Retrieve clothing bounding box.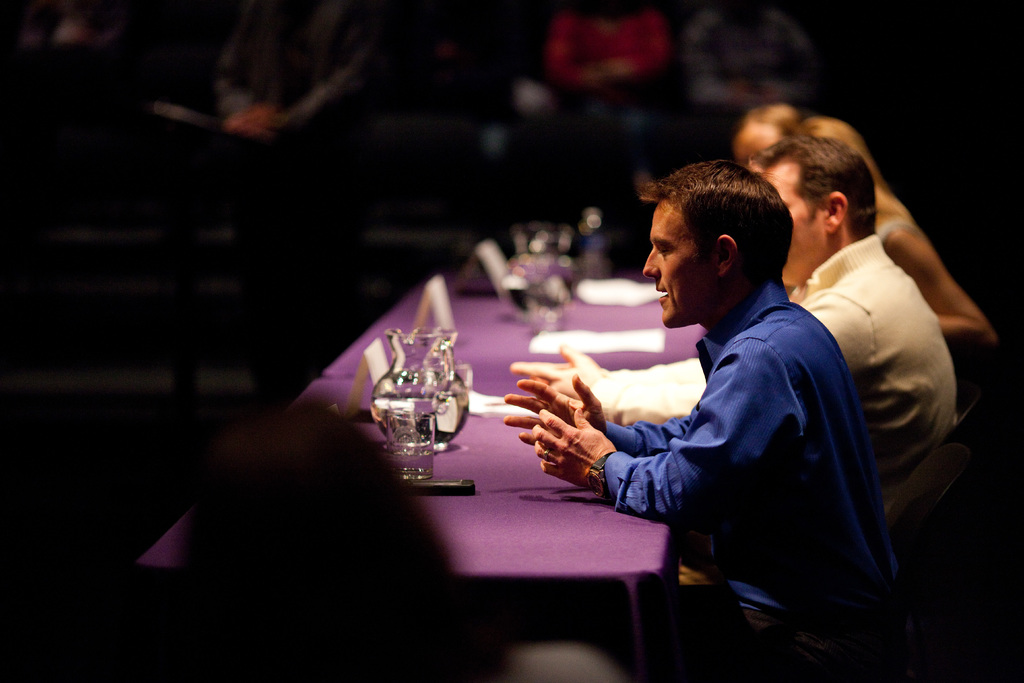
Bounding box: <region>579, 231, 963, 468</region>.
